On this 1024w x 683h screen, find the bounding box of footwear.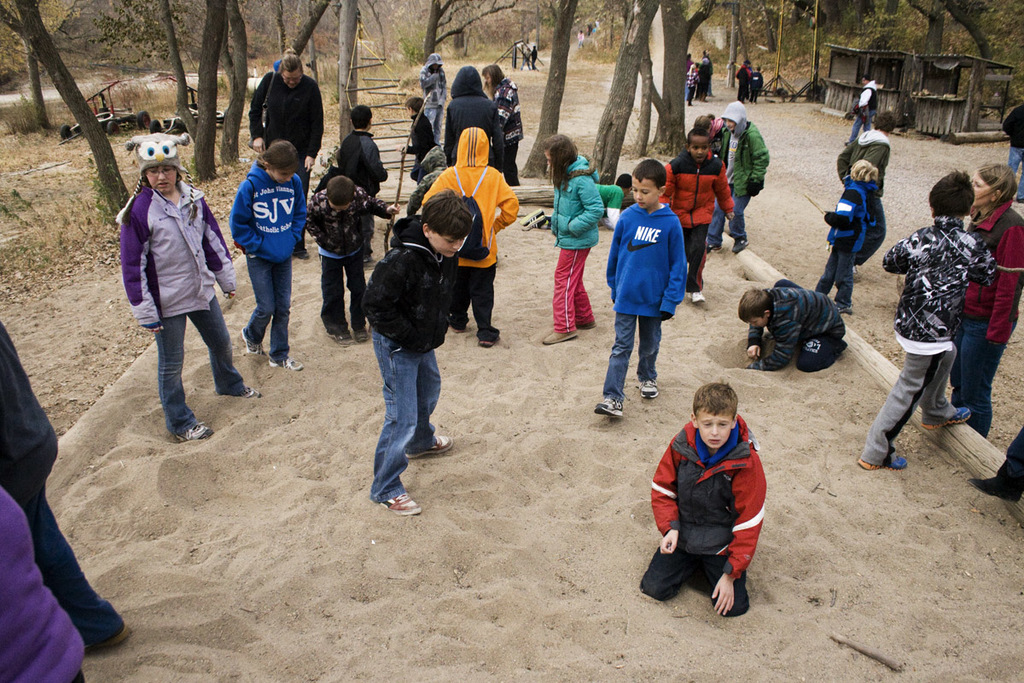
Bounding box: region(640, 379, 657, 399).
